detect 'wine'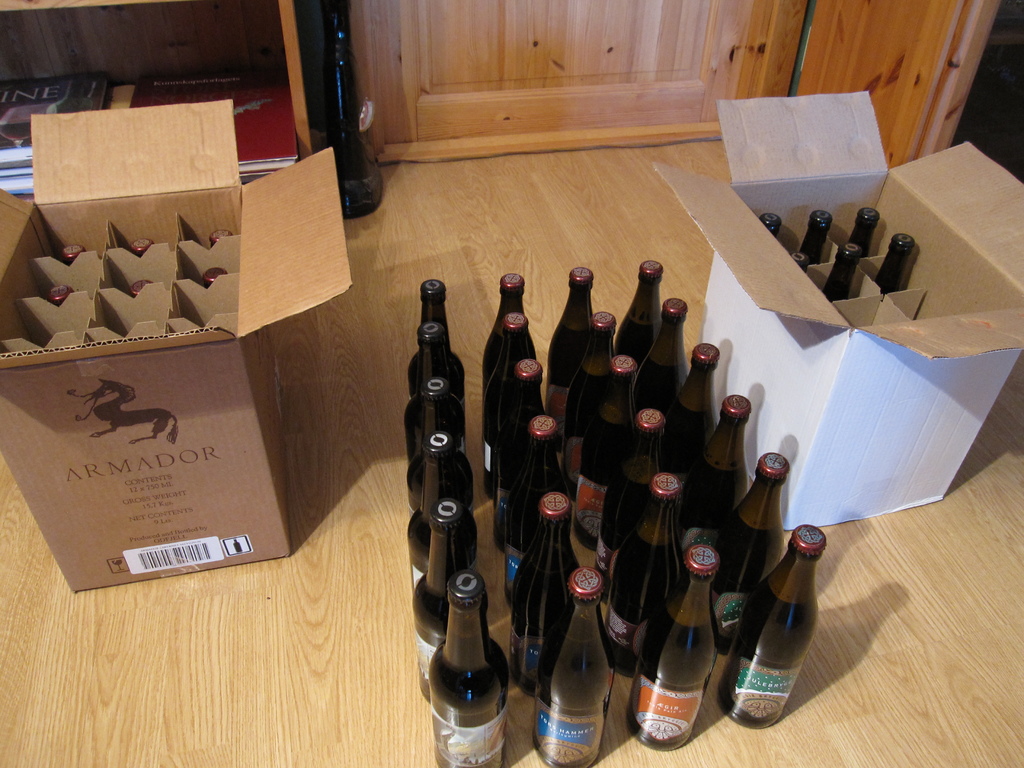
crop(408, 278, 467, 410)
